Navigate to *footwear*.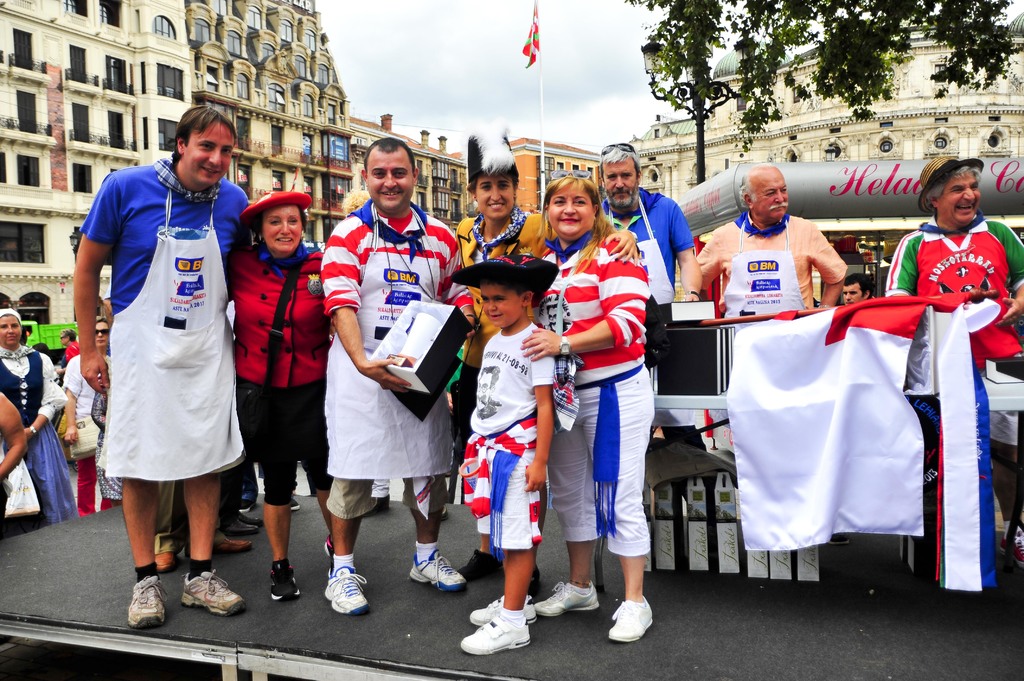
Navigation target: locate(604, 595, 658, 644).
